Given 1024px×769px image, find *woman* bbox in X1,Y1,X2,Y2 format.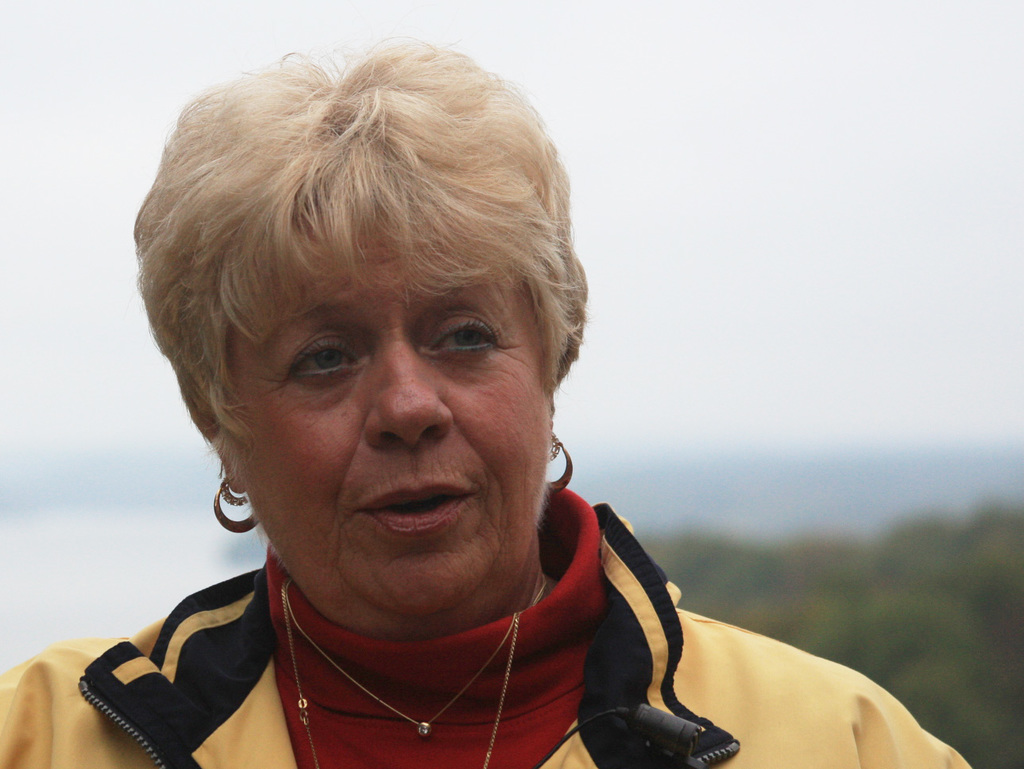
83,42,795,768.
